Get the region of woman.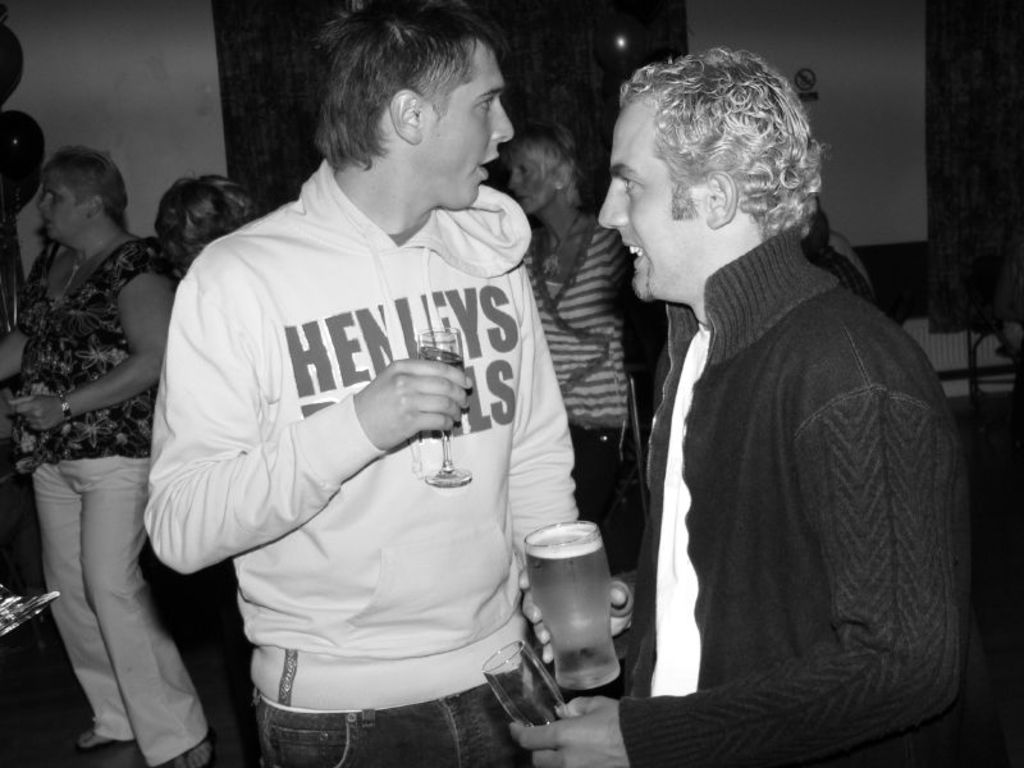
locate(494, 129, 668, 585).
